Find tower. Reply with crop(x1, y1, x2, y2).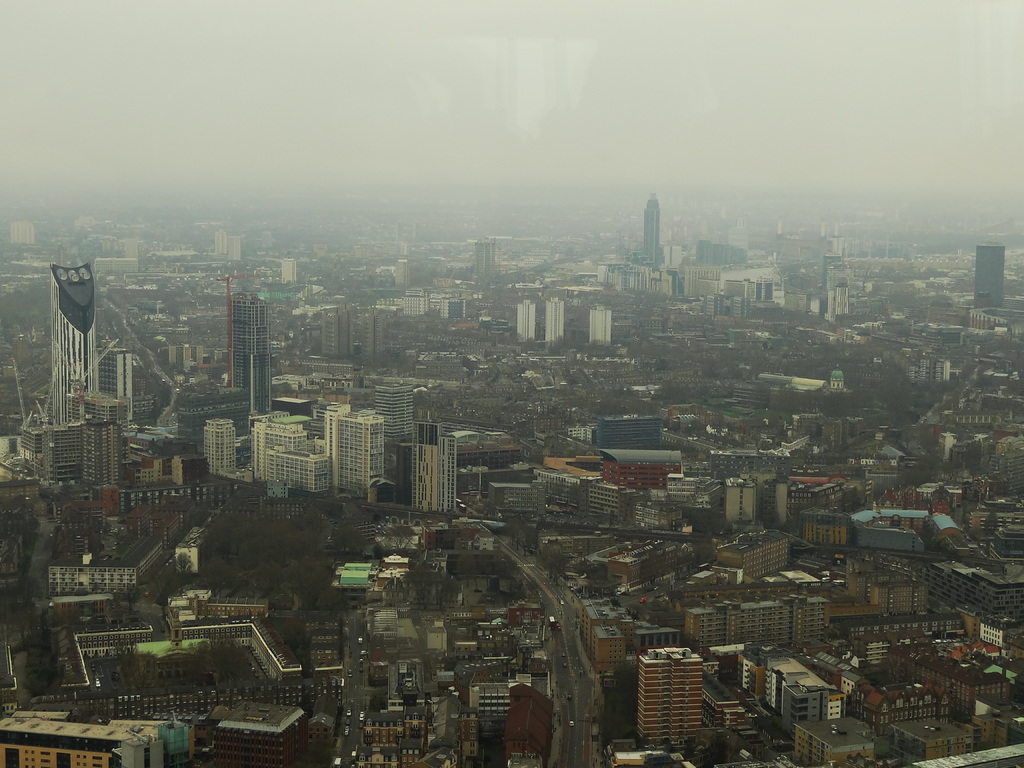
crop(373, 383, 410, 440).
